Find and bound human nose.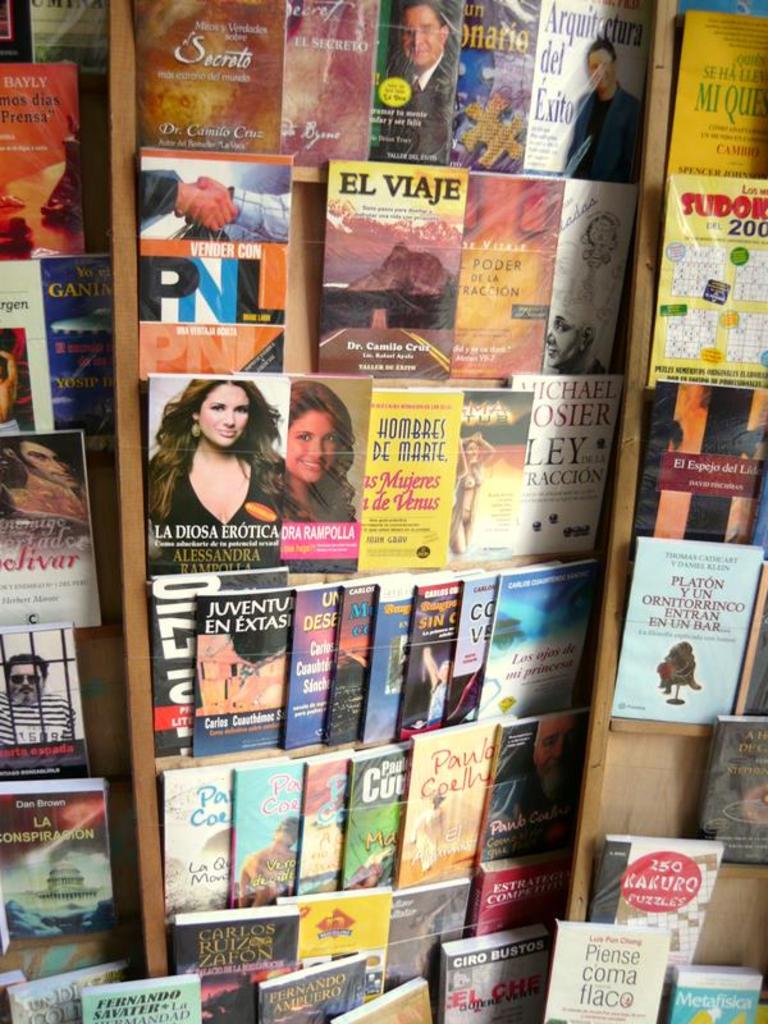
Bound: 410, 32, 425, 41.
